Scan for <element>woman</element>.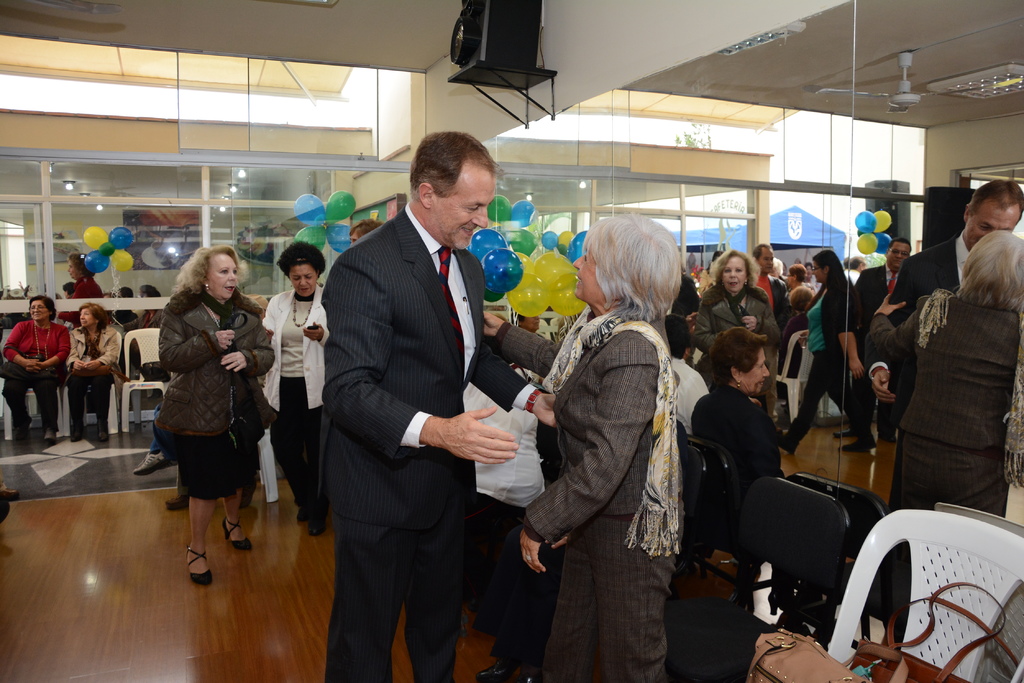
Scan result: {"left": 58, "top": 254, "right": 105, "bottom": 321}.
